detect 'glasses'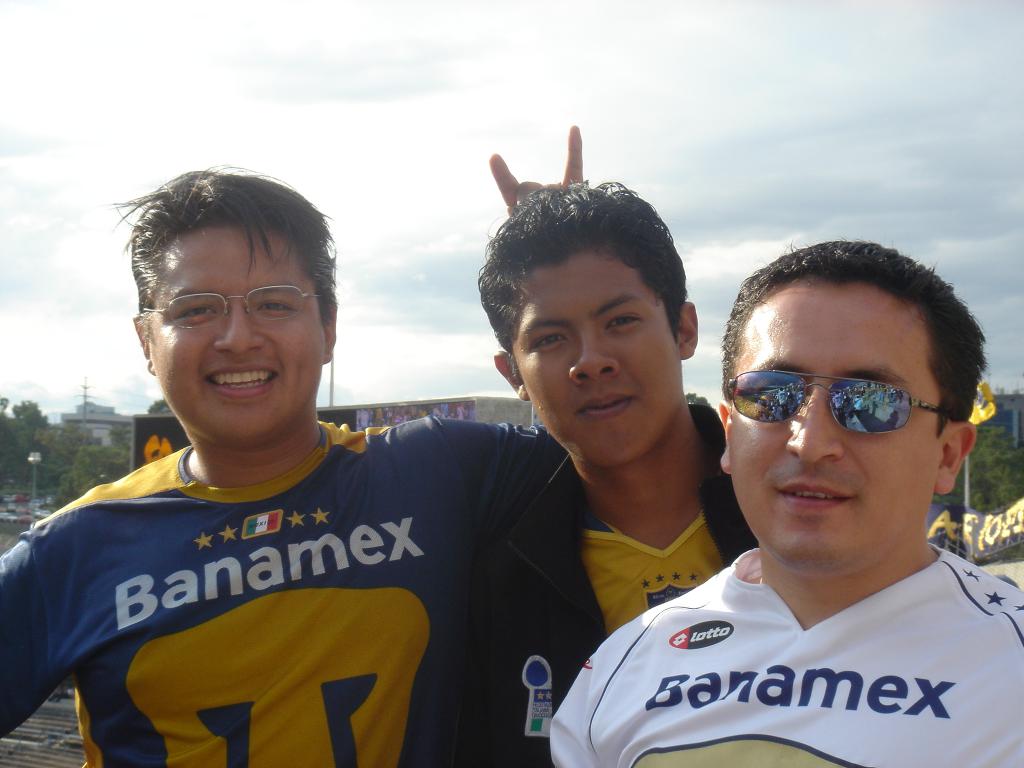
(139,282,314,340)
